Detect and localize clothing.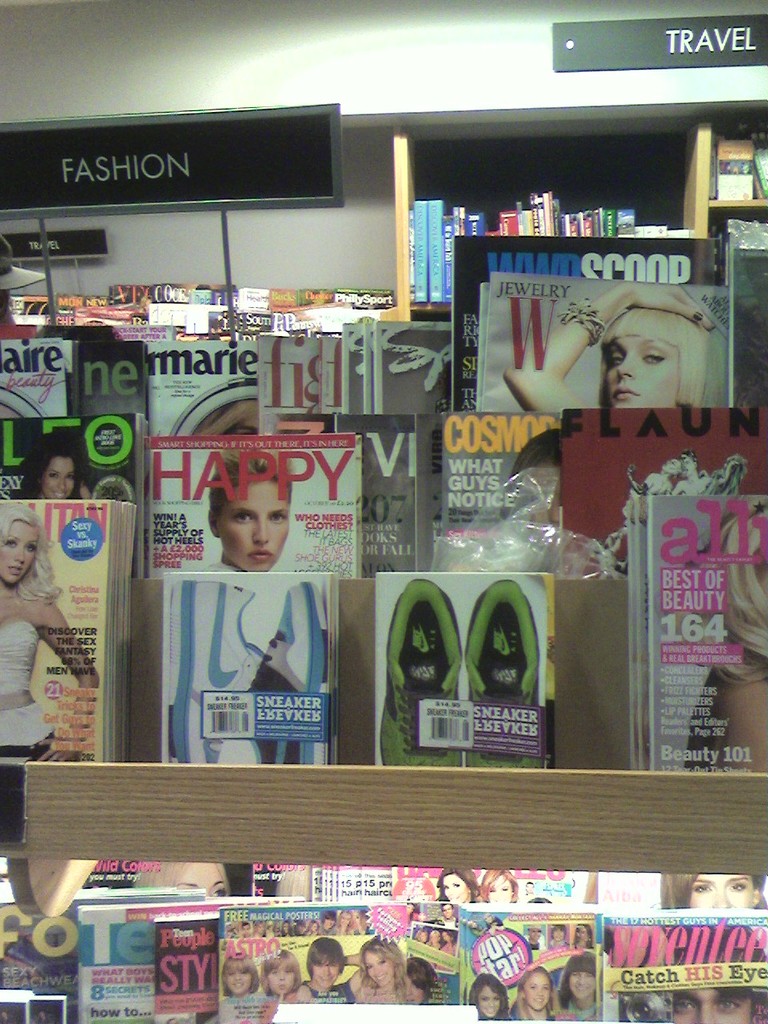
Localized at left=550, top=938, right=570, bottom=950.
